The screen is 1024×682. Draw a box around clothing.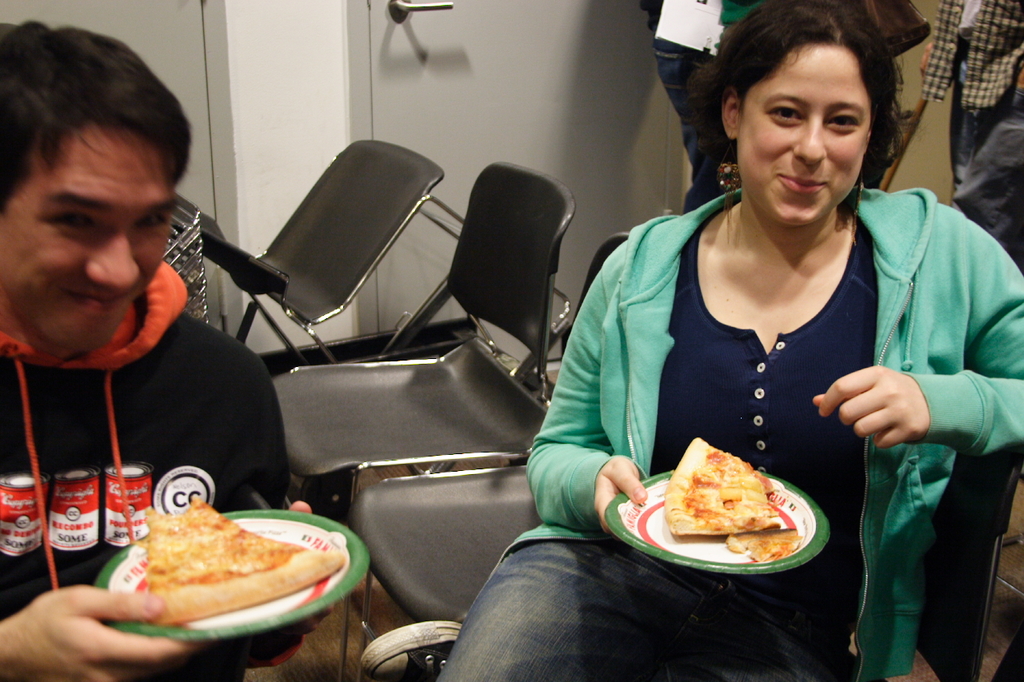
region(0, 260, 304, 681).
